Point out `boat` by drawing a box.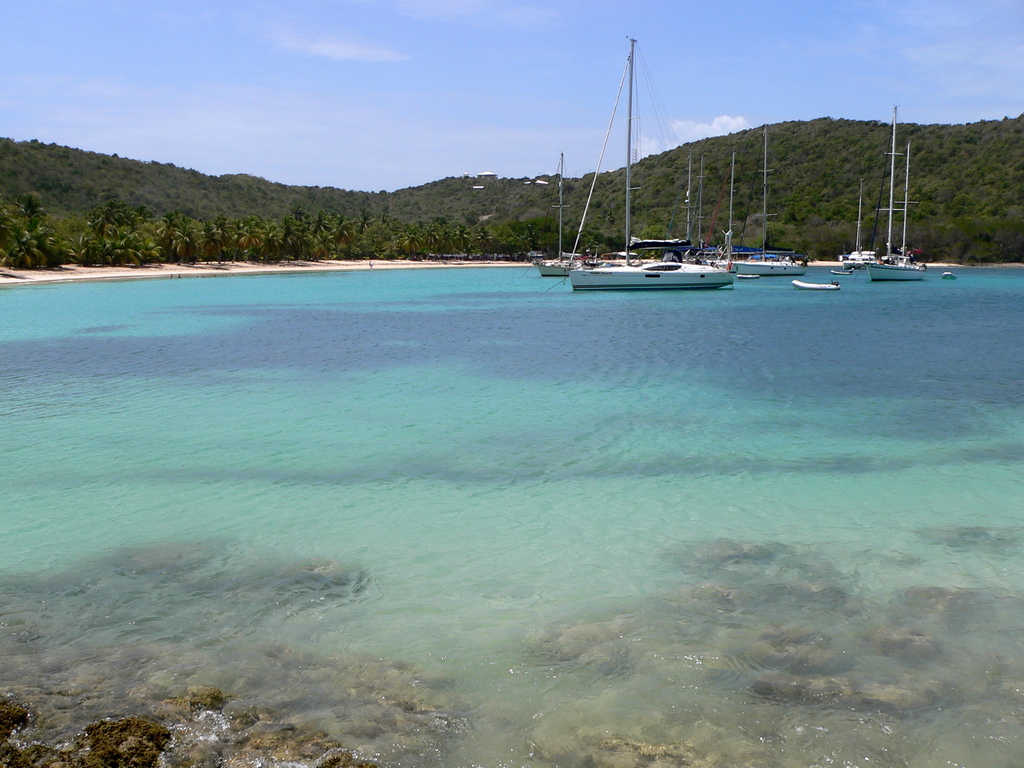
[x1=551, y1=242, x2=589, y2=267].
